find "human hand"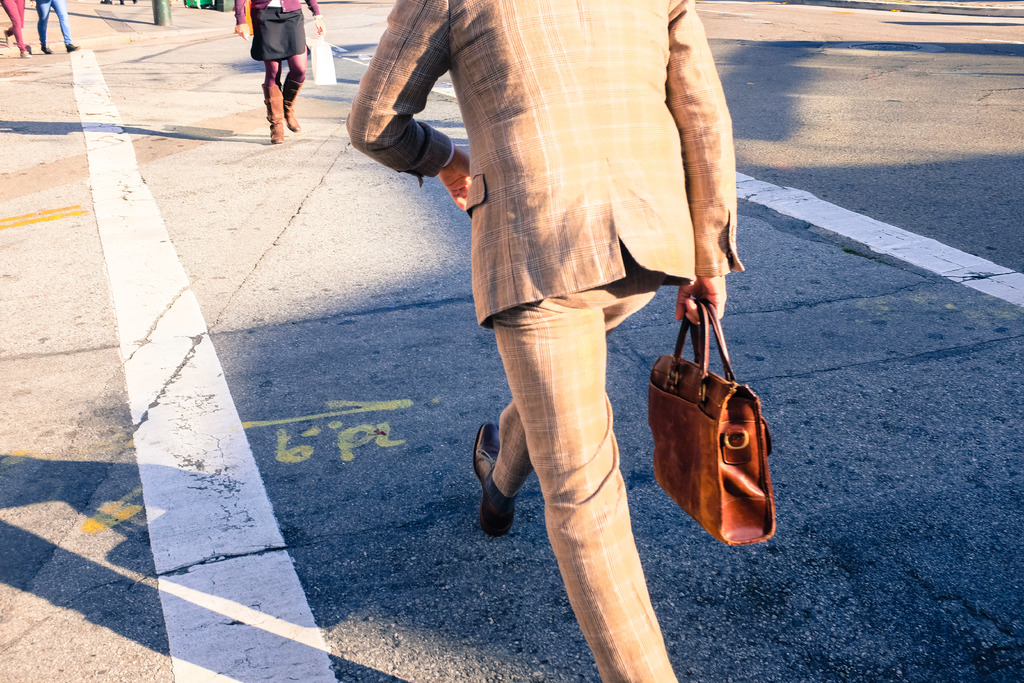
<box>424,108,486,209</box>
